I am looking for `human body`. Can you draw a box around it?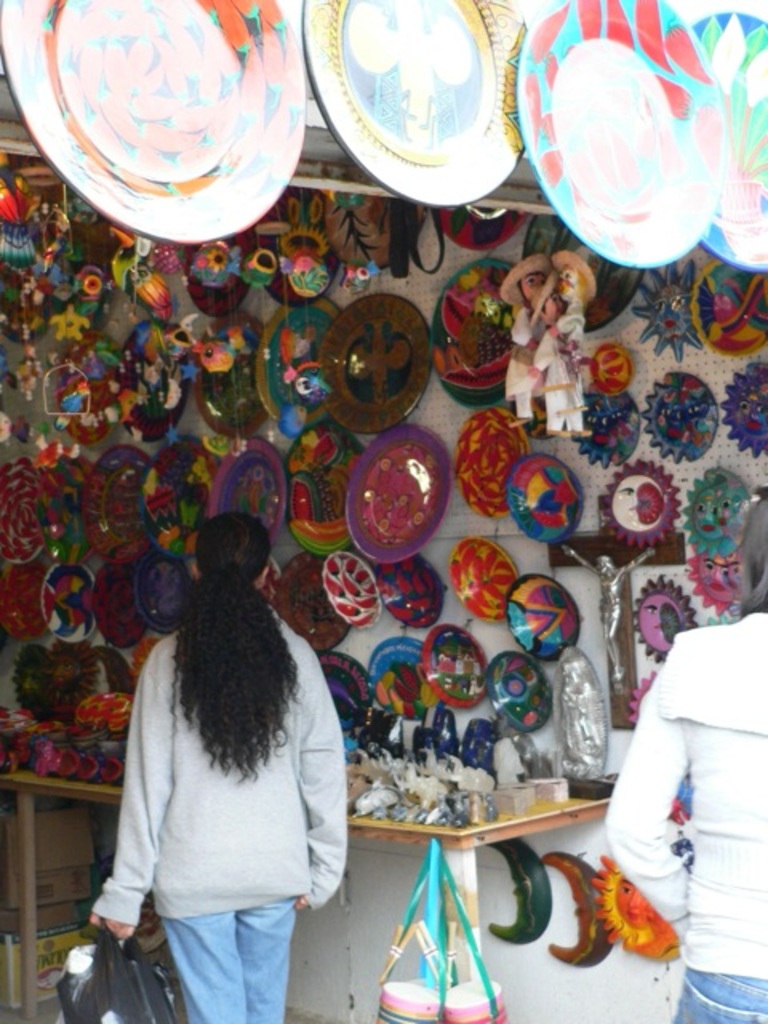
Sure, the bounding box is l=50, t=512, r=363, b=1023.
